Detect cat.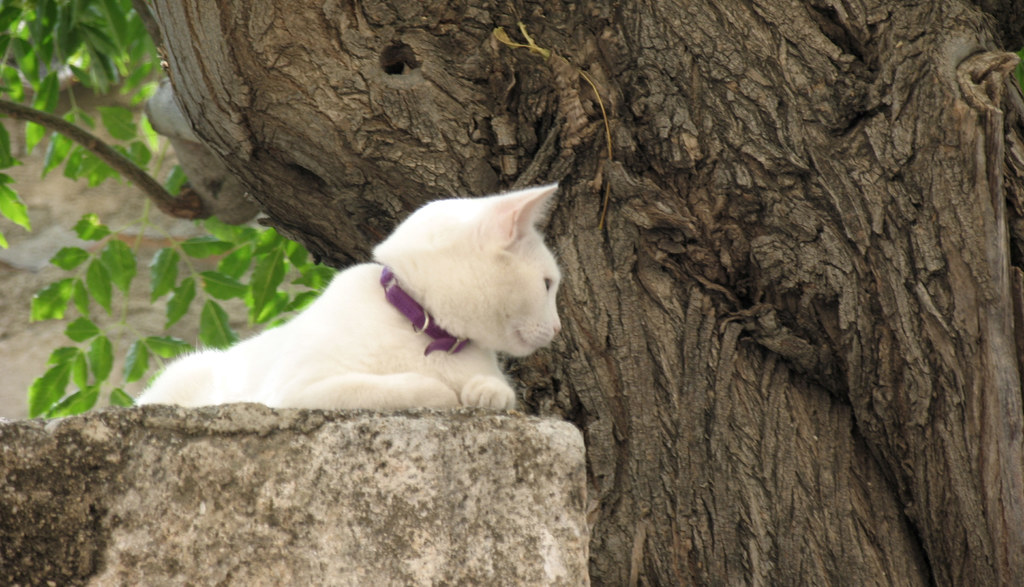
Detected at x1=127 y1=178 x2=564 y2=411.
